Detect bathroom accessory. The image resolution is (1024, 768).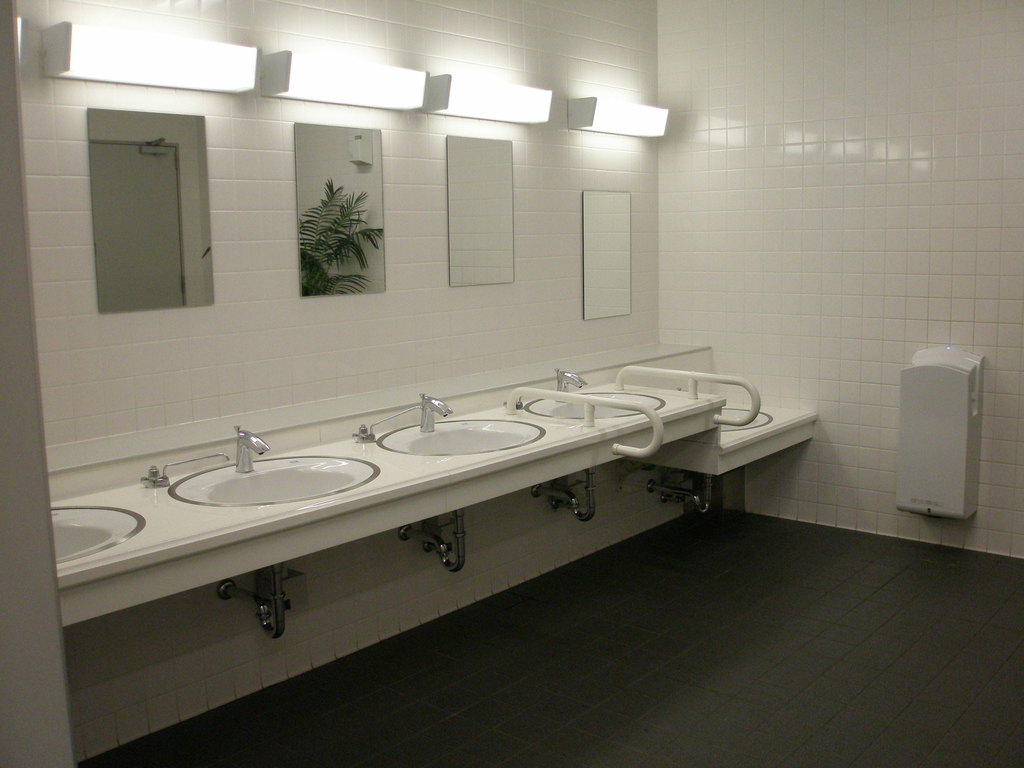
bbox(350, 387, 459, 447).
